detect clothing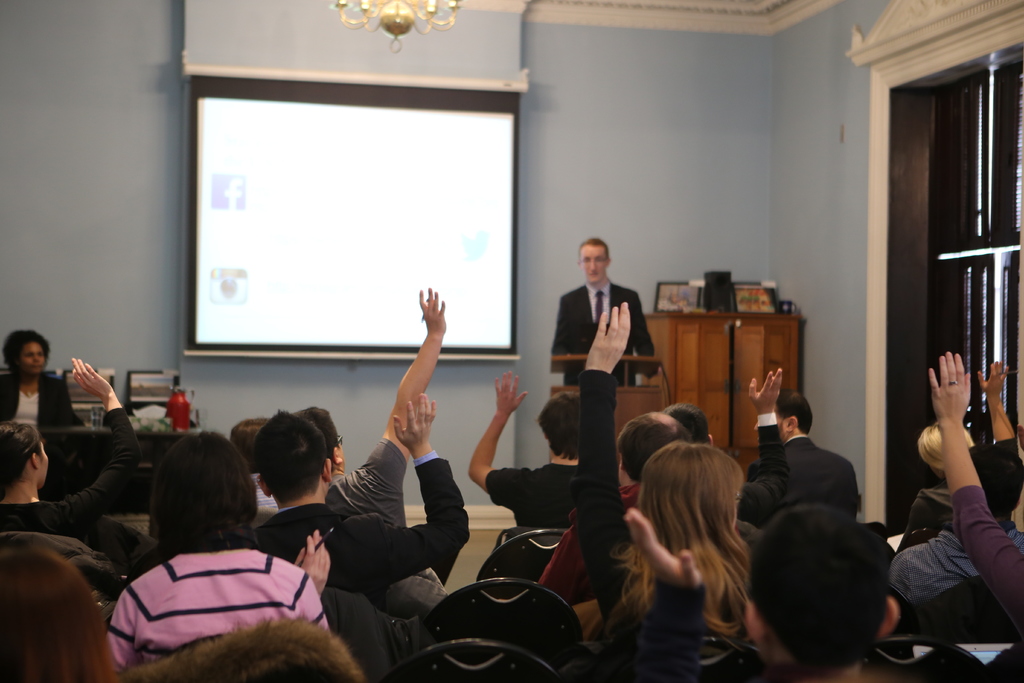
l=493, t=458, r=593, b=529
